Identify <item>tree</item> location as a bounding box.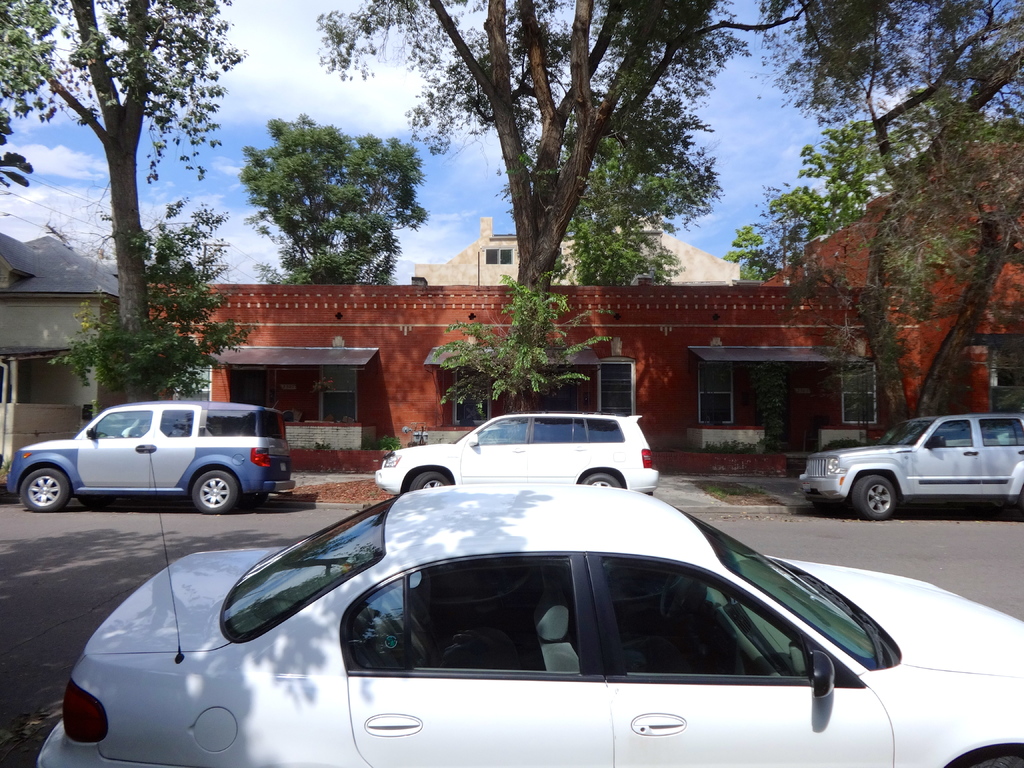
(8, 4, 244, 378).
